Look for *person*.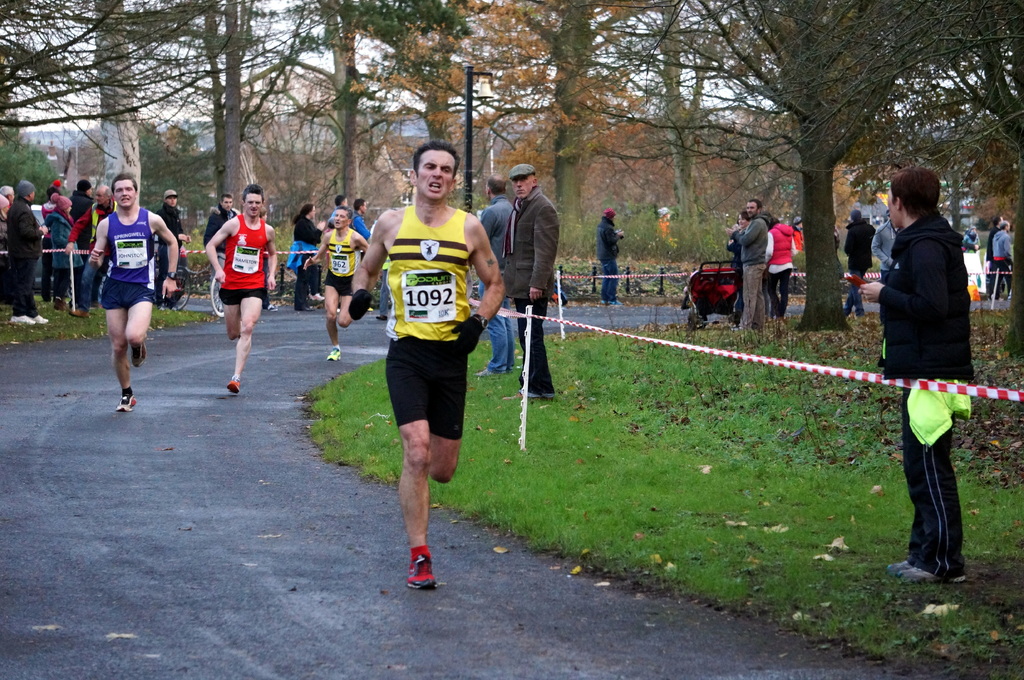
Found: region(503, 164, 558, 403).
